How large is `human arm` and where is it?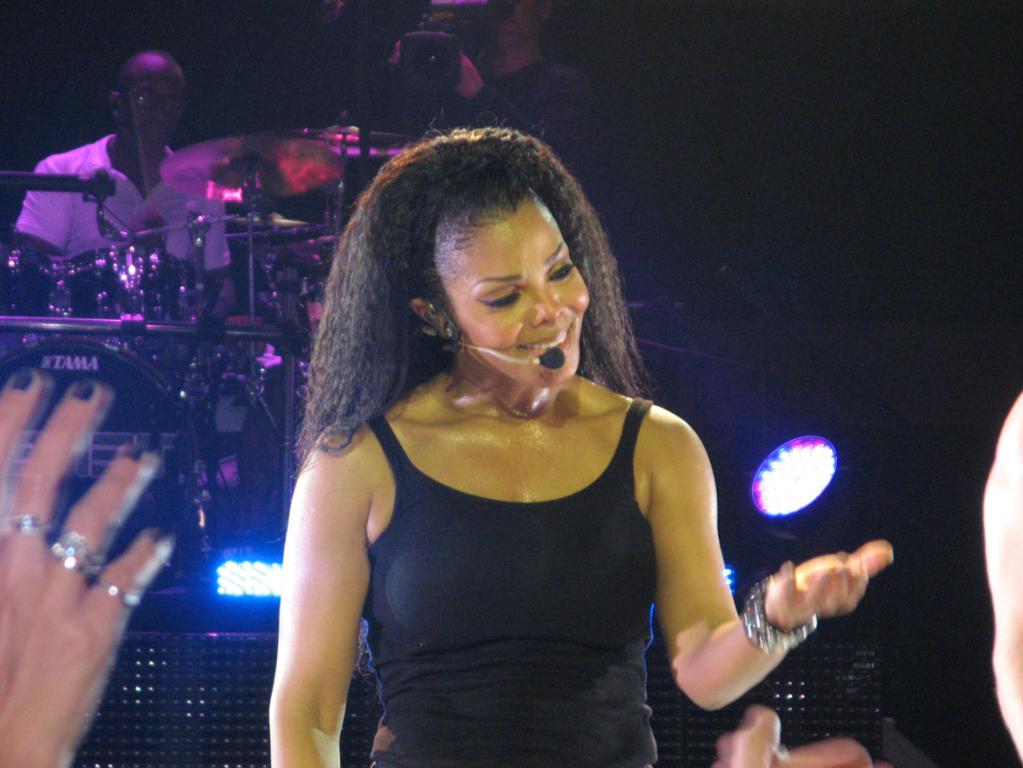
Bounding box: (left=14, top=159, right=82, bottom=250).
